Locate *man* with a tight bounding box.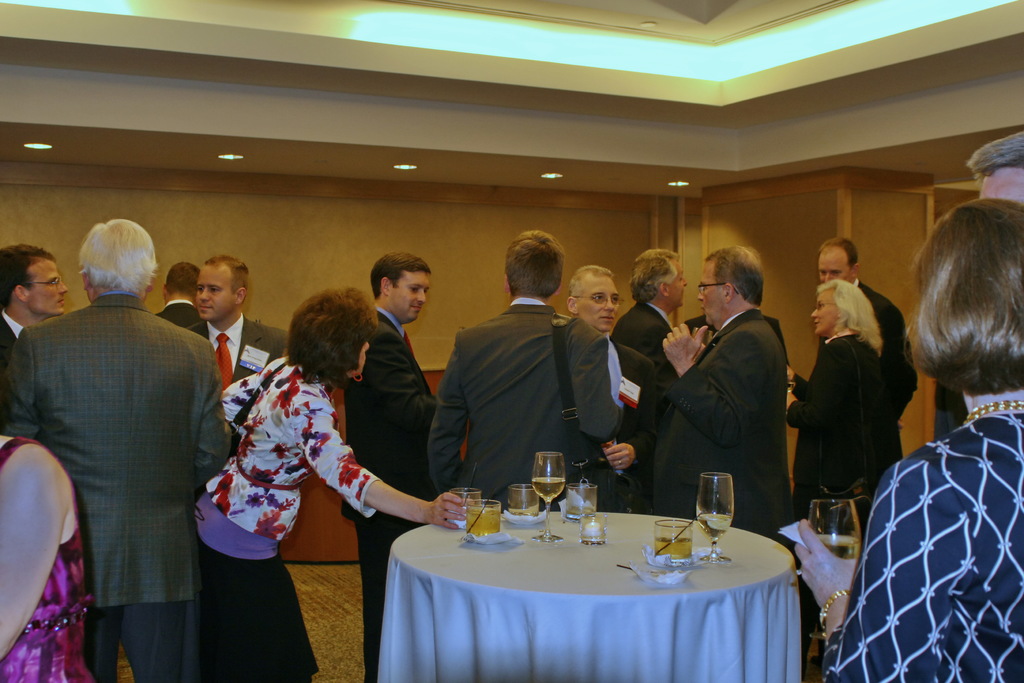
pyautogui.locateOnScreen(562, 247, 634, 422).
